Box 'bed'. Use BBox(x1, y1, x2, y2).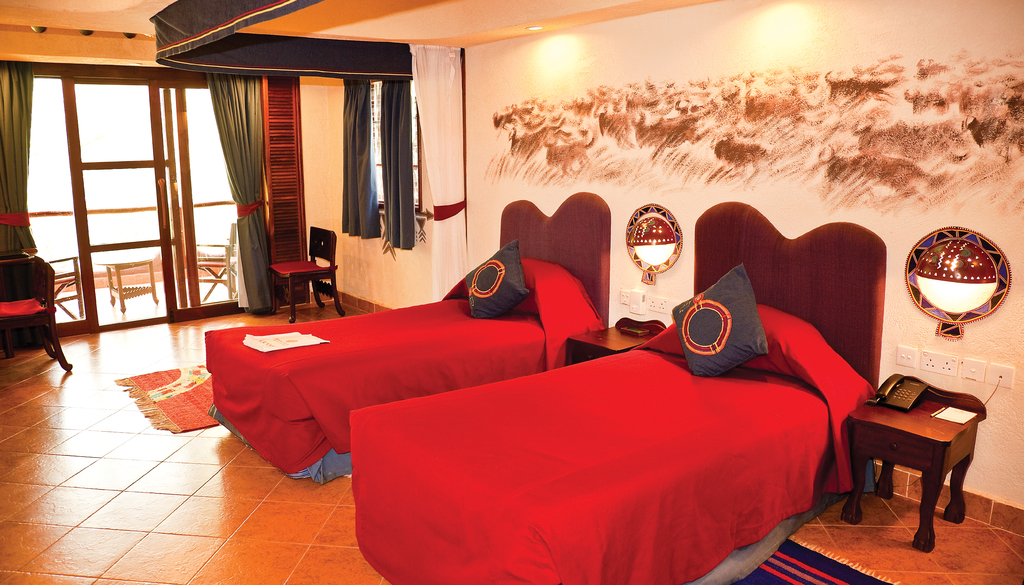
BBox(196, 186, 615, 492).
